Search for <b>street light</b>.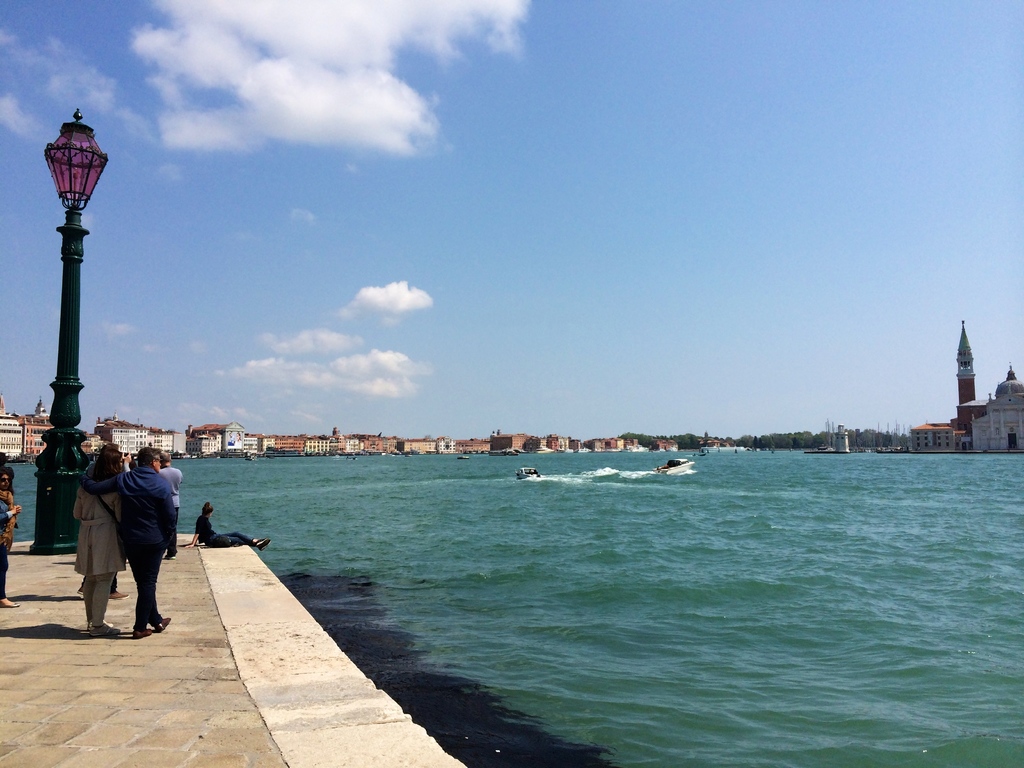
Found at box(48, 116, 104, 549).
